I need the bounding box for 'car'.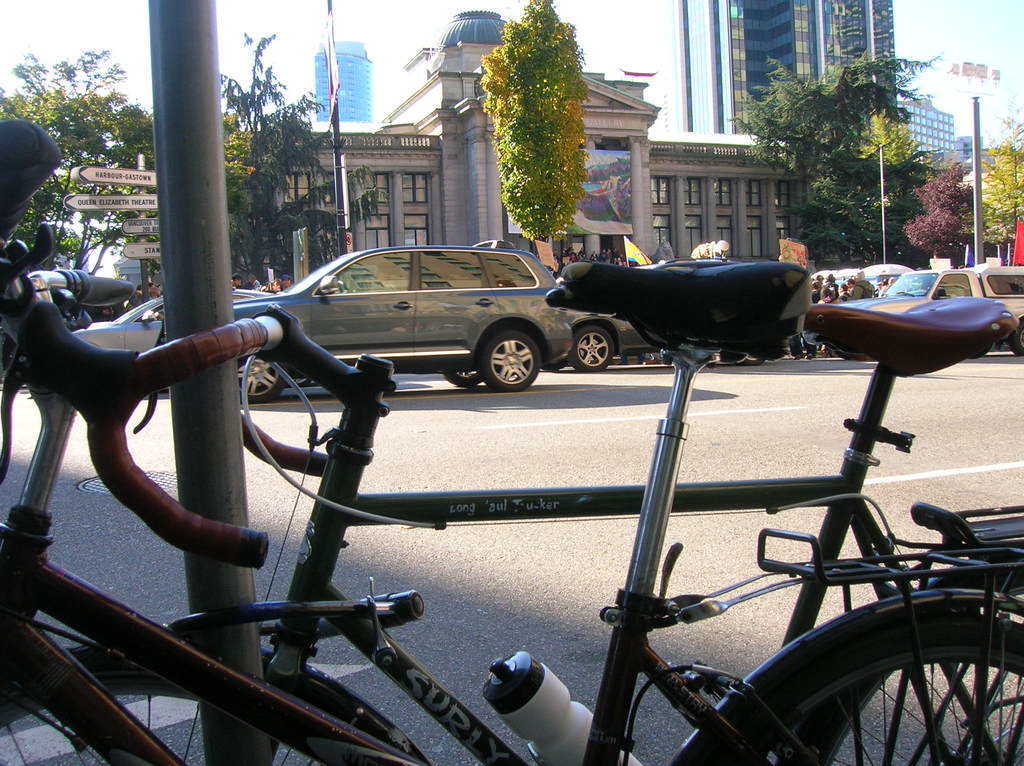
Here it is: {"x1": 259, "y1": 233, "x2": 572, "y2": 398}.
